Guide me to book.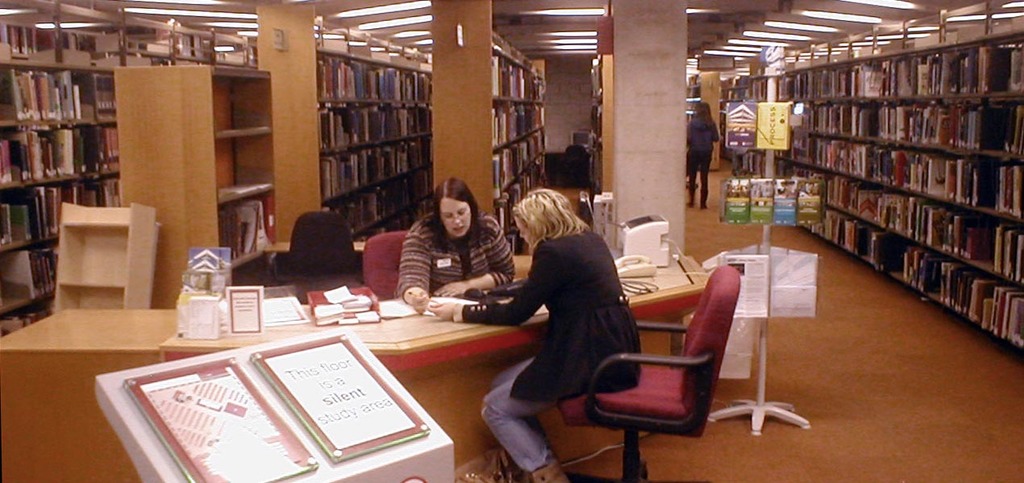
Guidance: BBox(756, 102, 795, 152).
